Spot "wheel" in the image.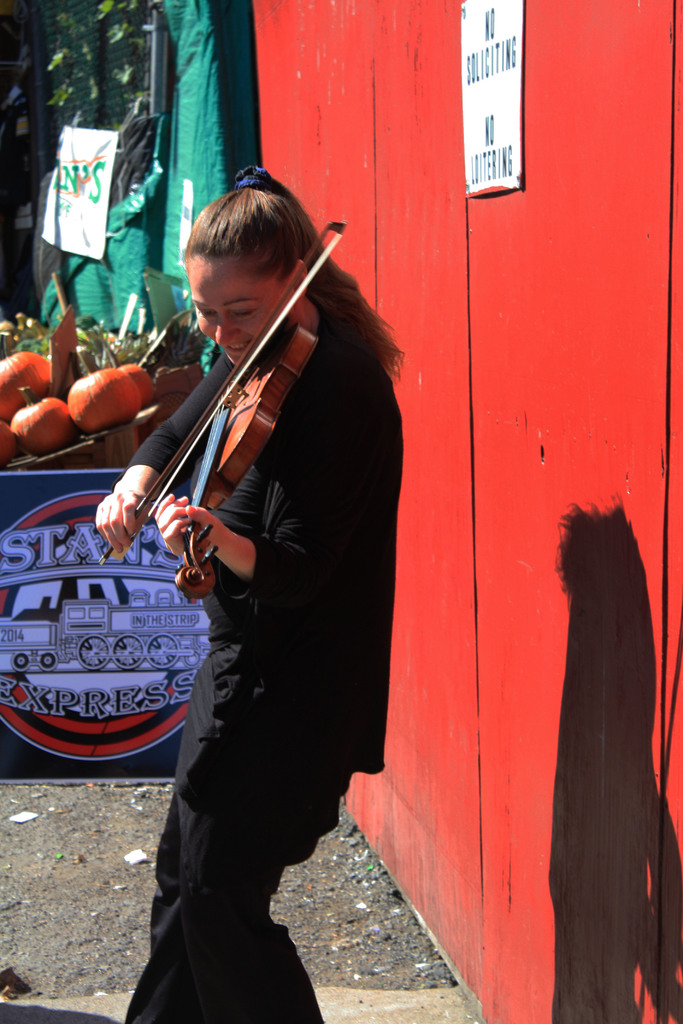
"wheel" found at (x1=184, y1=653, x2=199, y2=668).
